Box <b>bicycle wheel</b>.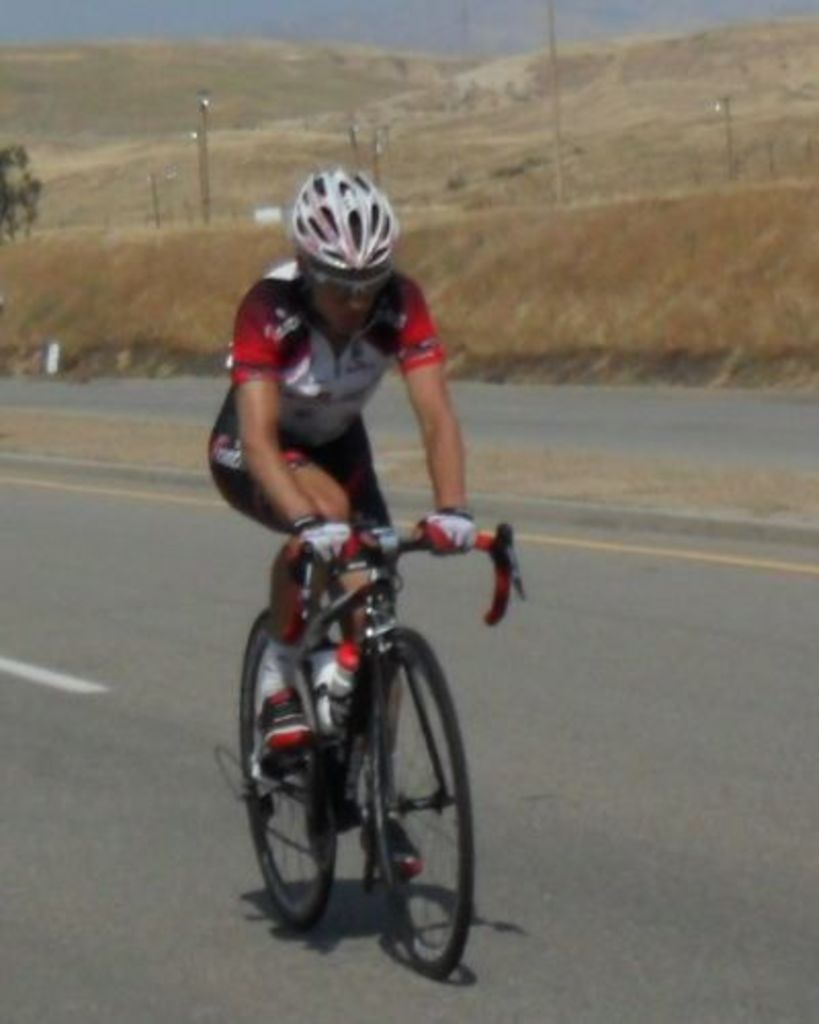
(364,633,477,979).
